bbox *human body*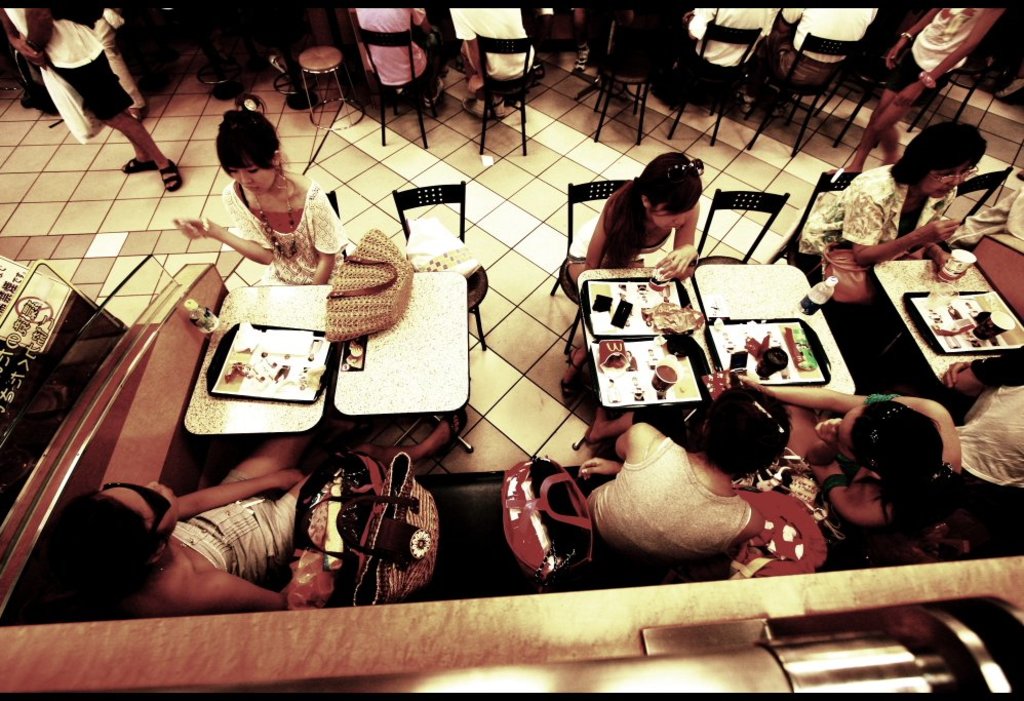
x1=798, y1=164, x2=956, y2=341
